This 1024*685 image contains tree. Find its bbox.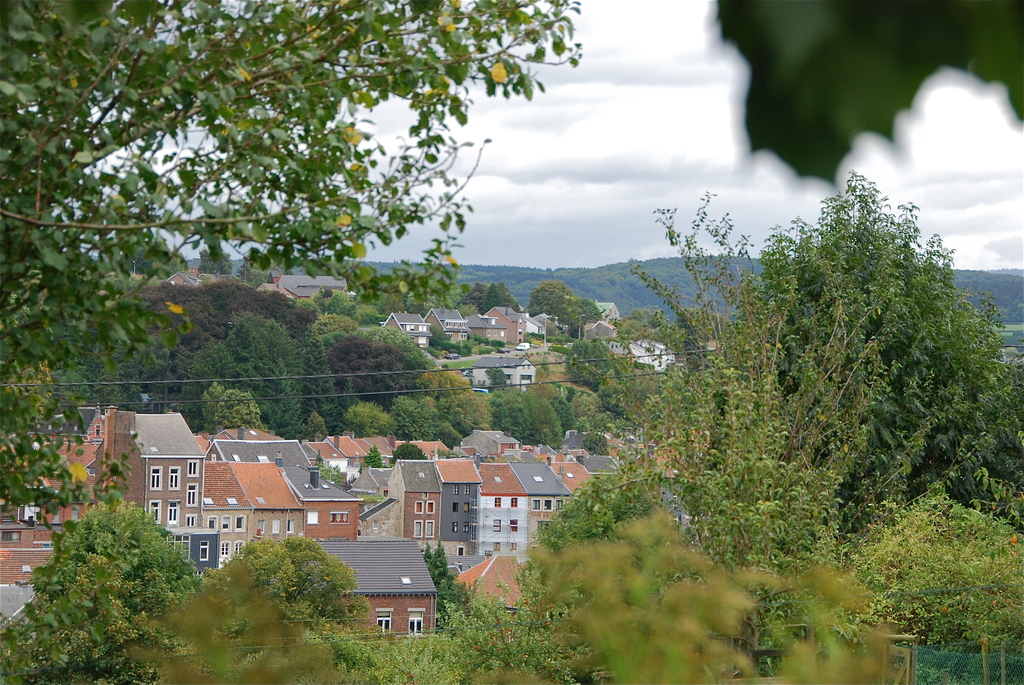
[567,387,611,425].
